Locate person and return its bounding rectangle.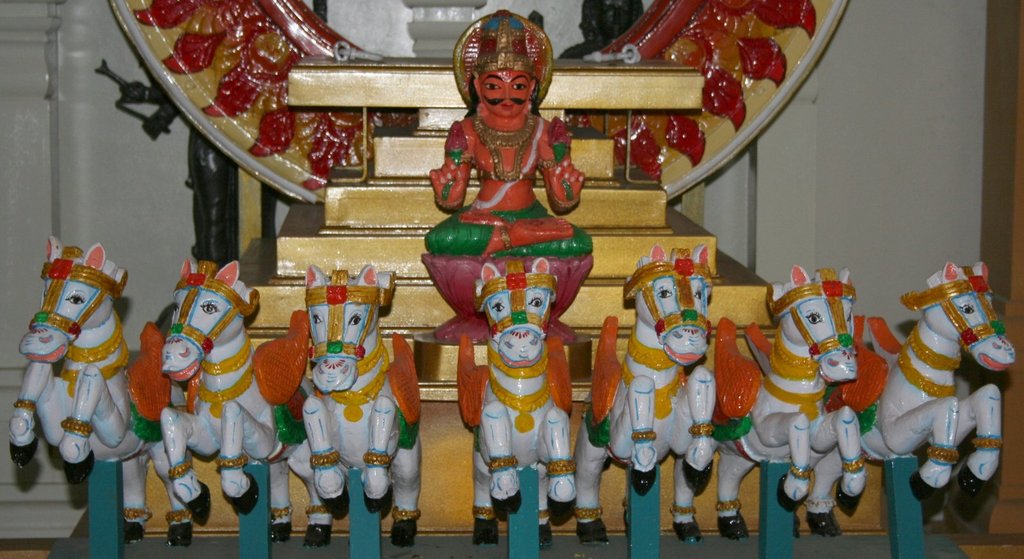
bbox=(418, 0, 602, 260).
